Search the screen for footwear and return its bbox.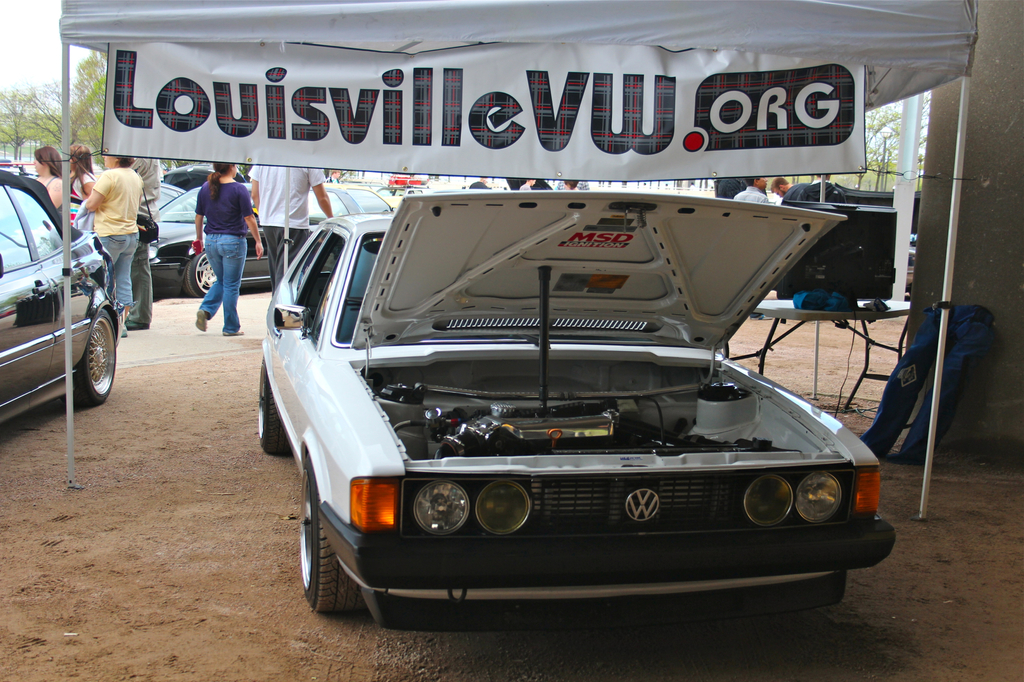
Found: rect(227, 328, 245, 336).
